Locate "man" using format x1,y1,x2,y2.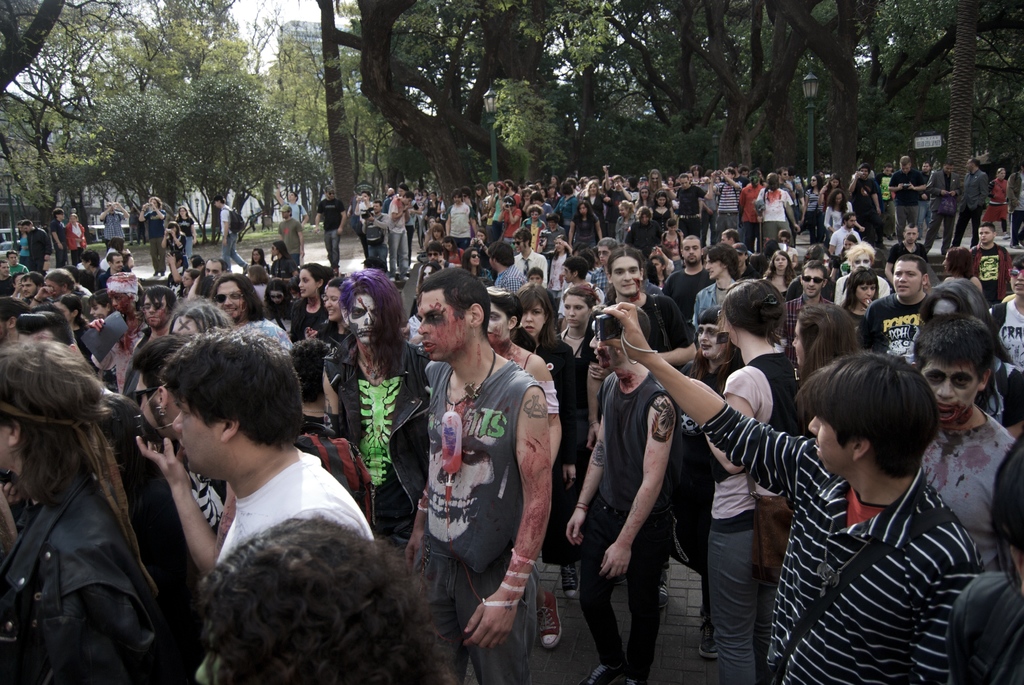
845,165,881,251.
